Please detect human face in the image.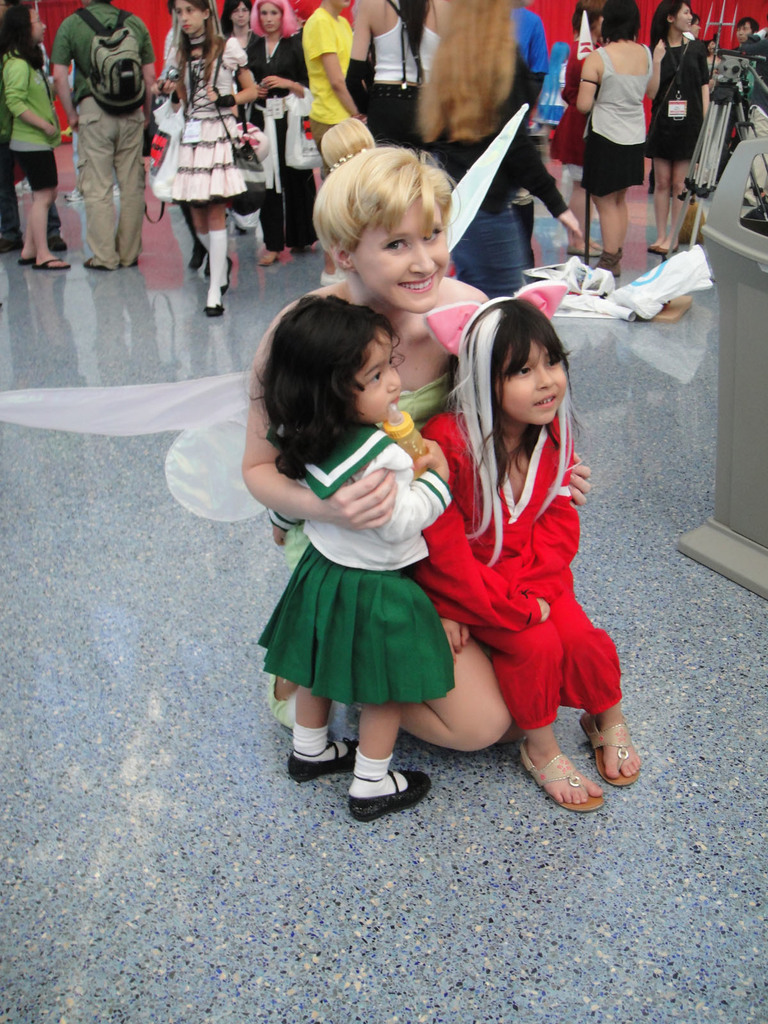
[173,0,202,34].
